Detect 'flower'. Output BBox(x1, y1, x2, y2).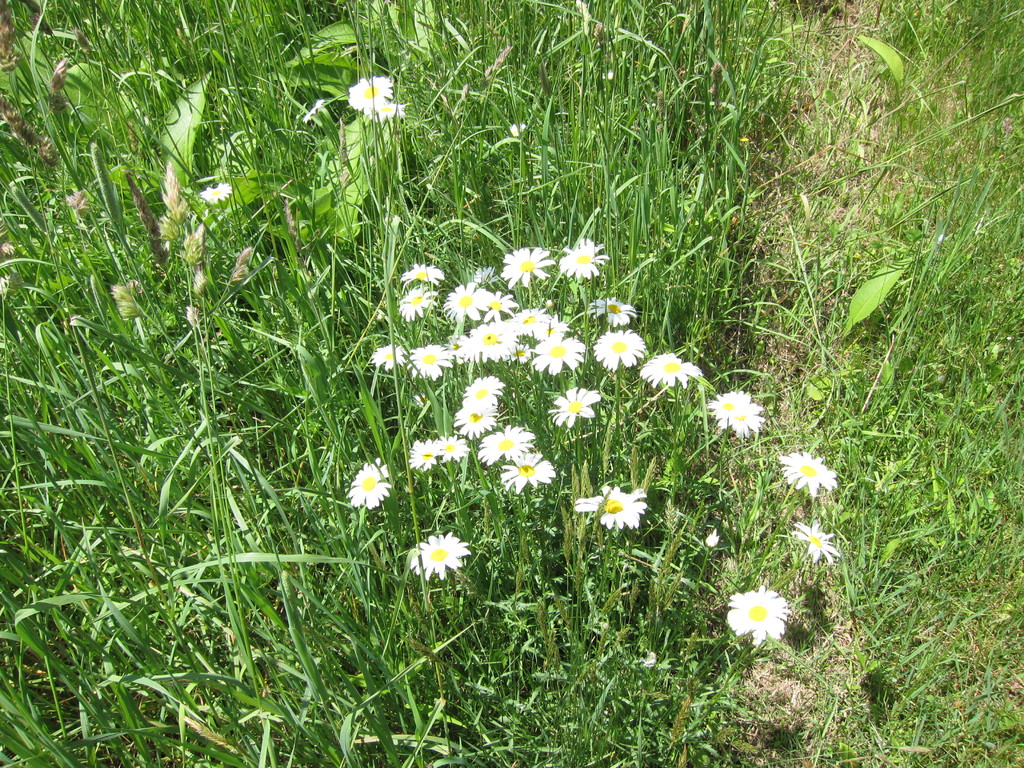
BBox(401, 435, 476, 468).
